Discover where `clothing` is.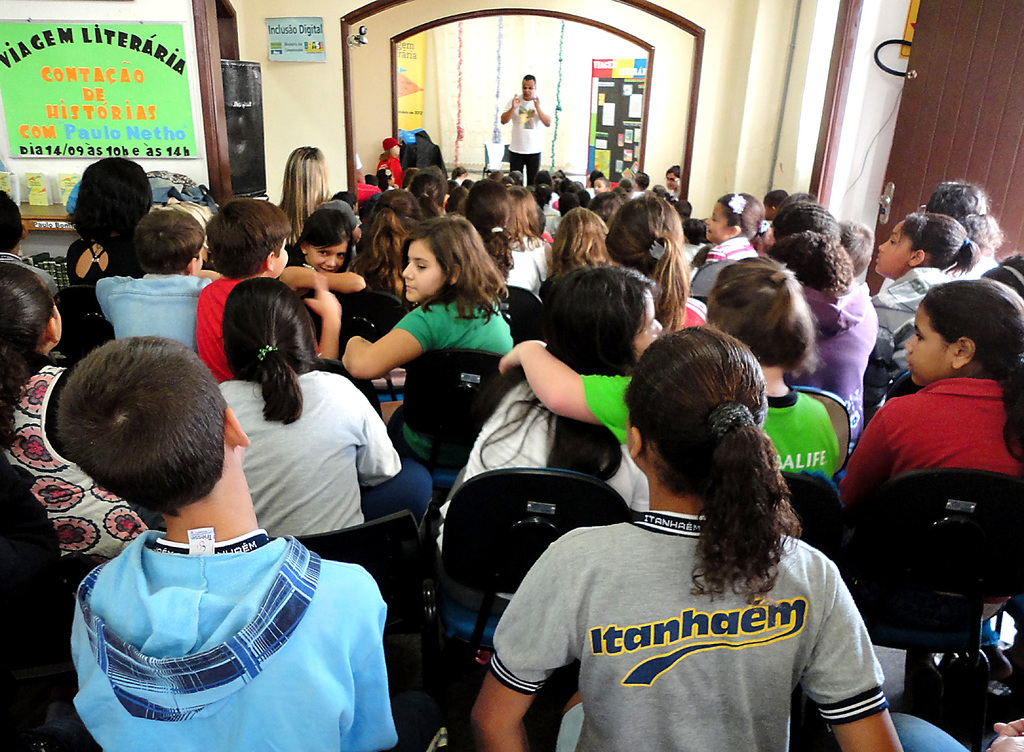
Discovered at {"left": 932, "top": 246, "right": 1007, "bottom": 285}.
